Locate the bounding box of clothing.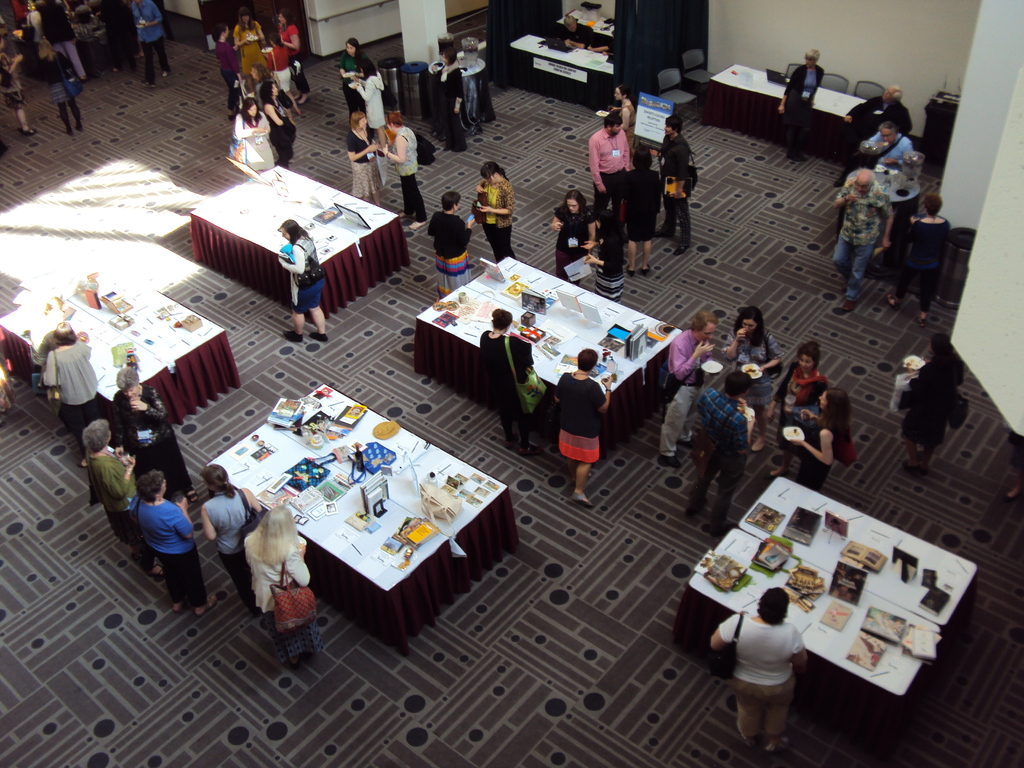
Bounding box: bbox=[424, 204, 476, 294].
